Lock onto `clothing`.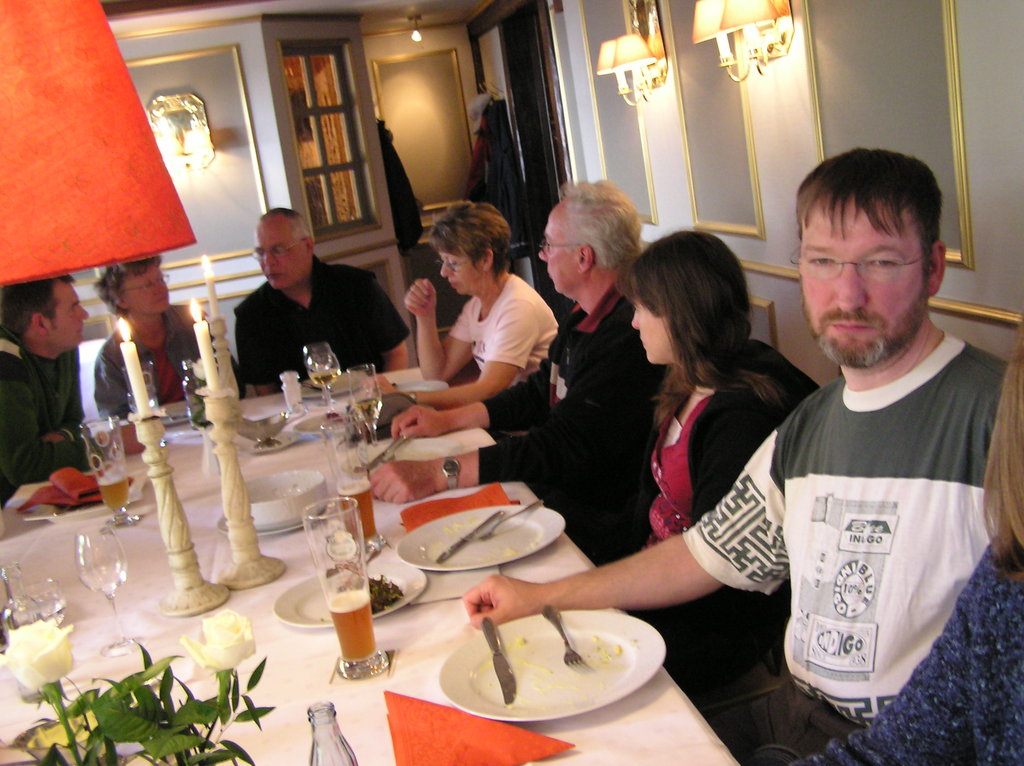
Locked: 449/273/564/385.
